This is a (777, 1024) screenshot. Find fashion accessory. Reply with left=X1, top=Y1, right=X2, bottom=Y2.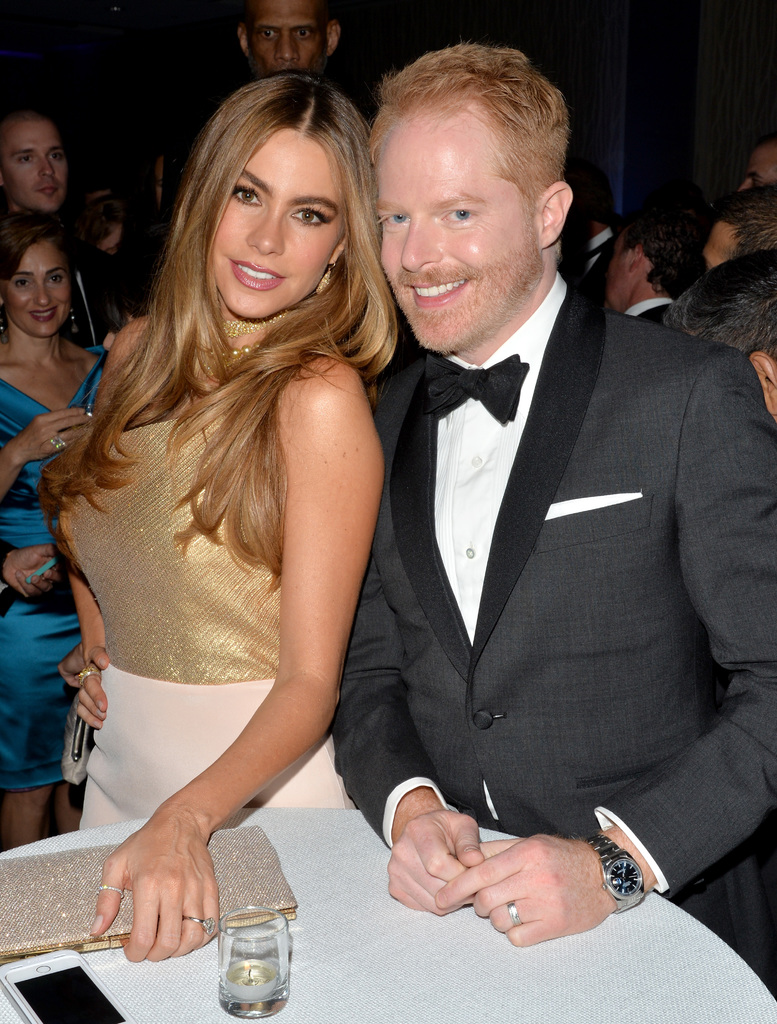
left=226, top=315, right=282, bottom=334.
